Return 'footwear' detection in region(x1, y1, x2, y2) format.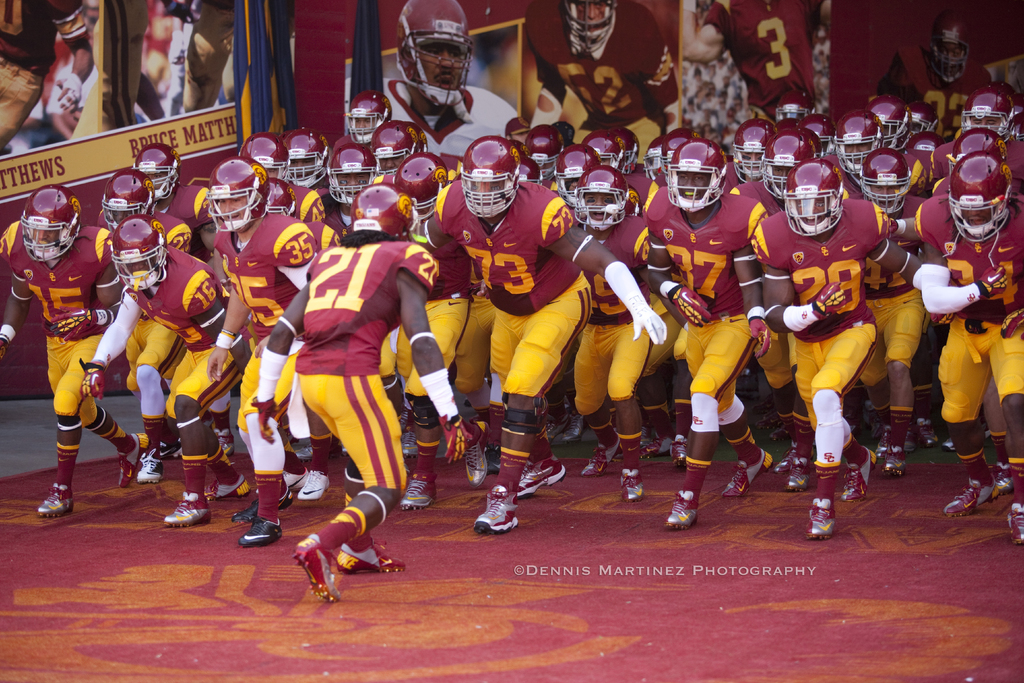
region(335, 552, 405, 578).
